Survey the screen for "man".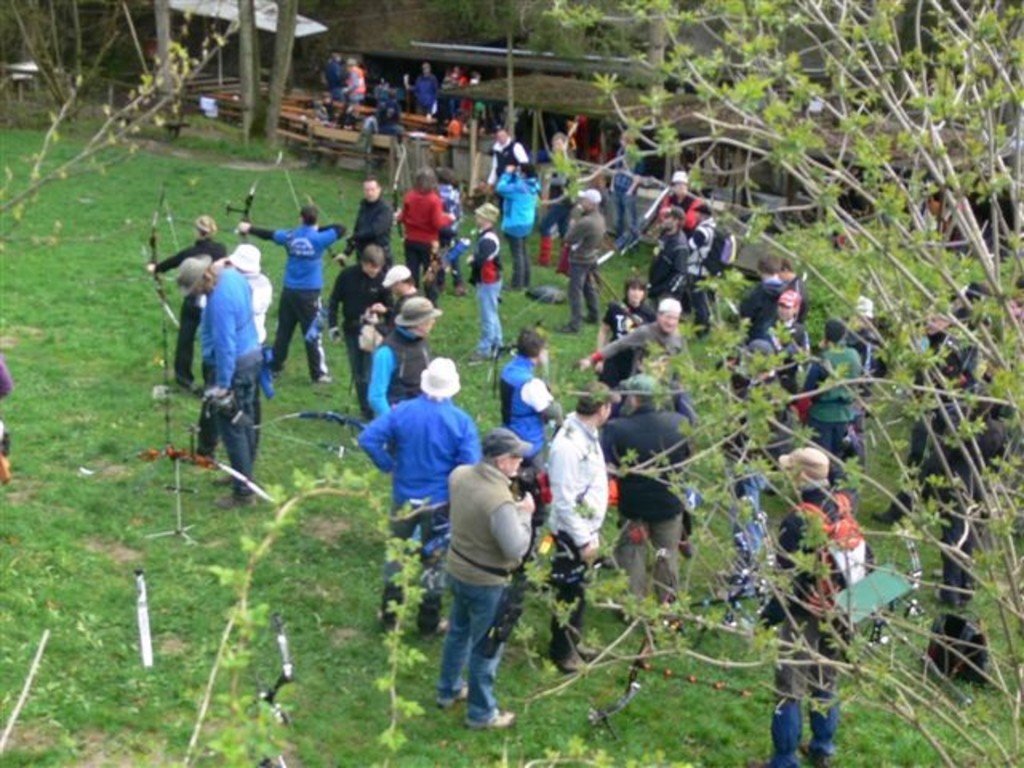
Survey found: [643, 206, 685, 304].
